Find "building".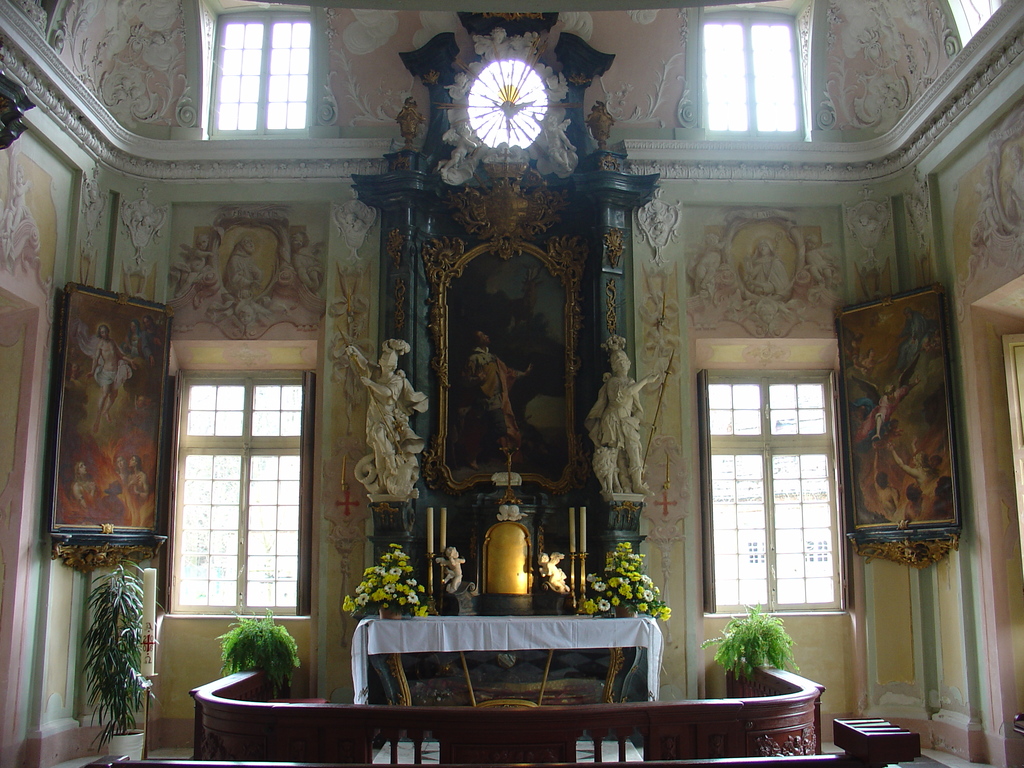
bbox=(0, 0, 1023, 767).
